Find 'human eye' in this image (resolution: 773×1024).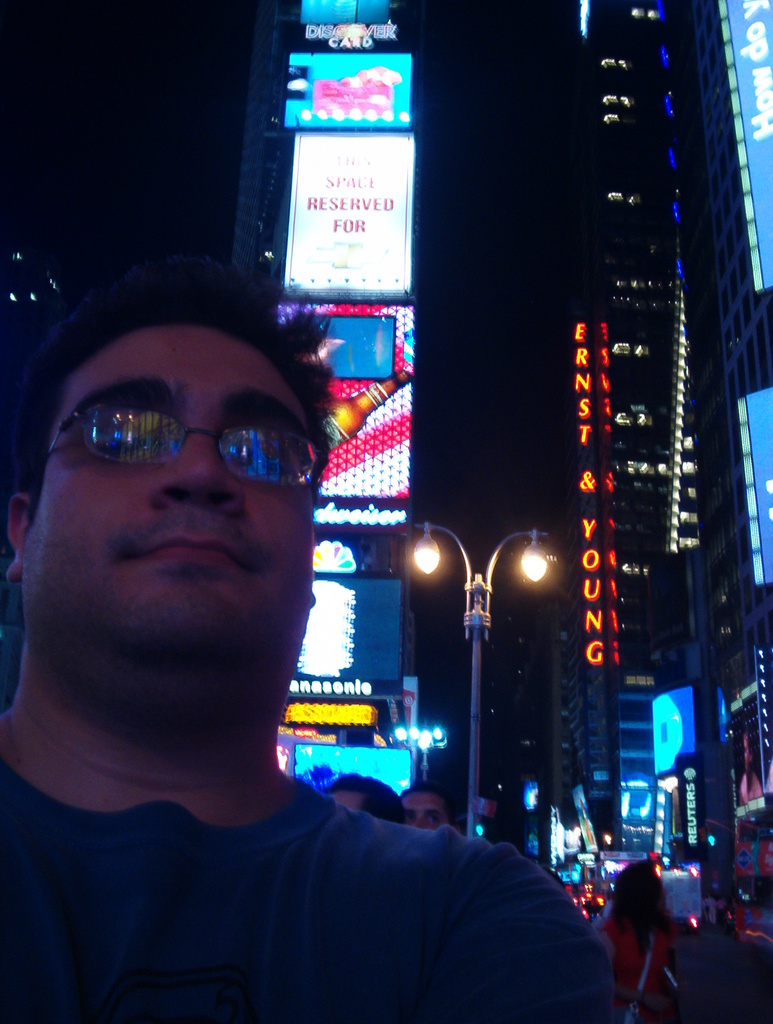
<region>405, 818, 416, 825</region>.
